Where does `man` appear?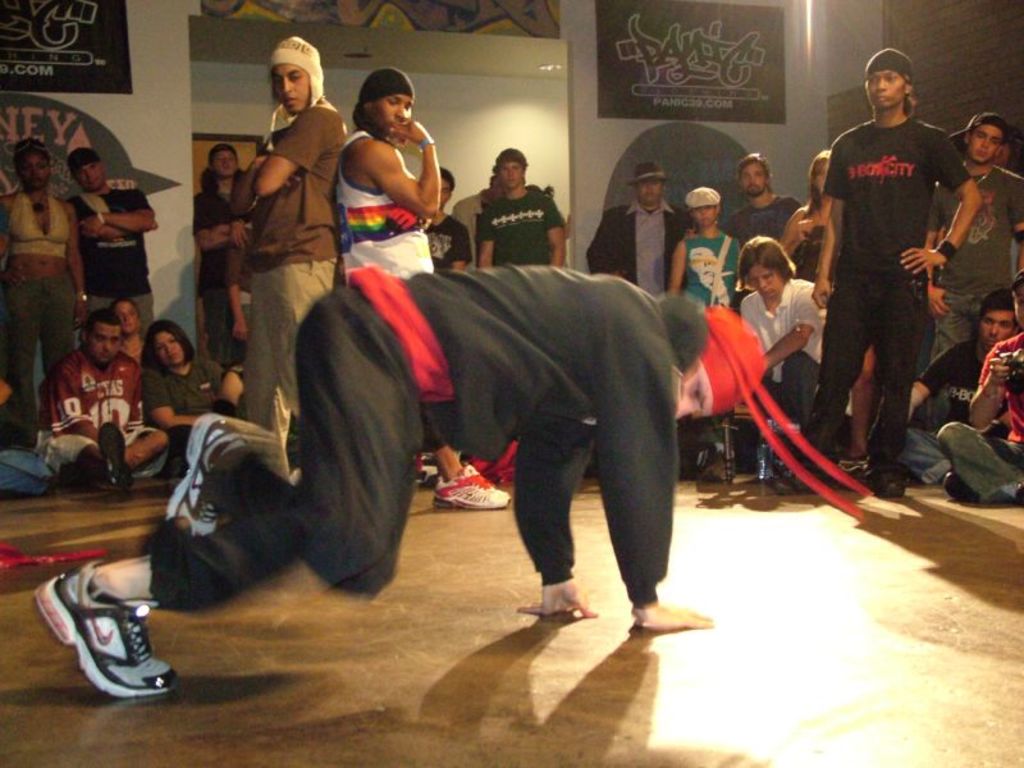
Appears at l=67, t=147, r=163, b=315.
